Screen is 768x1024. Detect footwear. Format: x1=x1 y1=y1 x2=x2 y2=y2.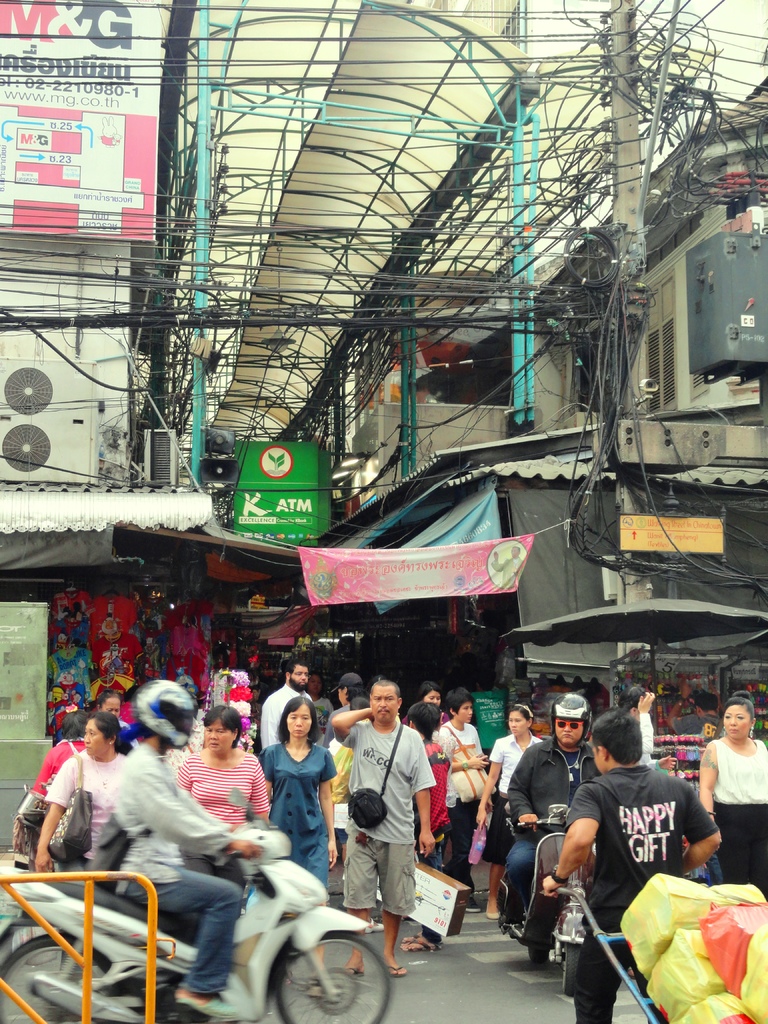
x1=396 y1=934 x2=436 y2=948.
